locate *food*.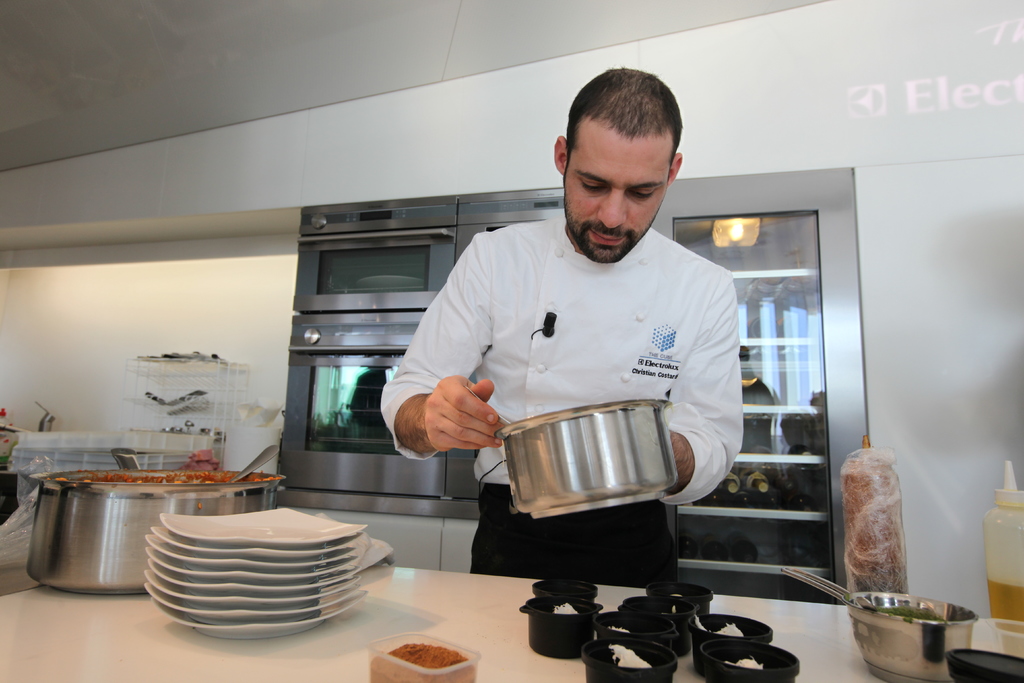
Bounding box: rect(175, 447, 219, 472).
